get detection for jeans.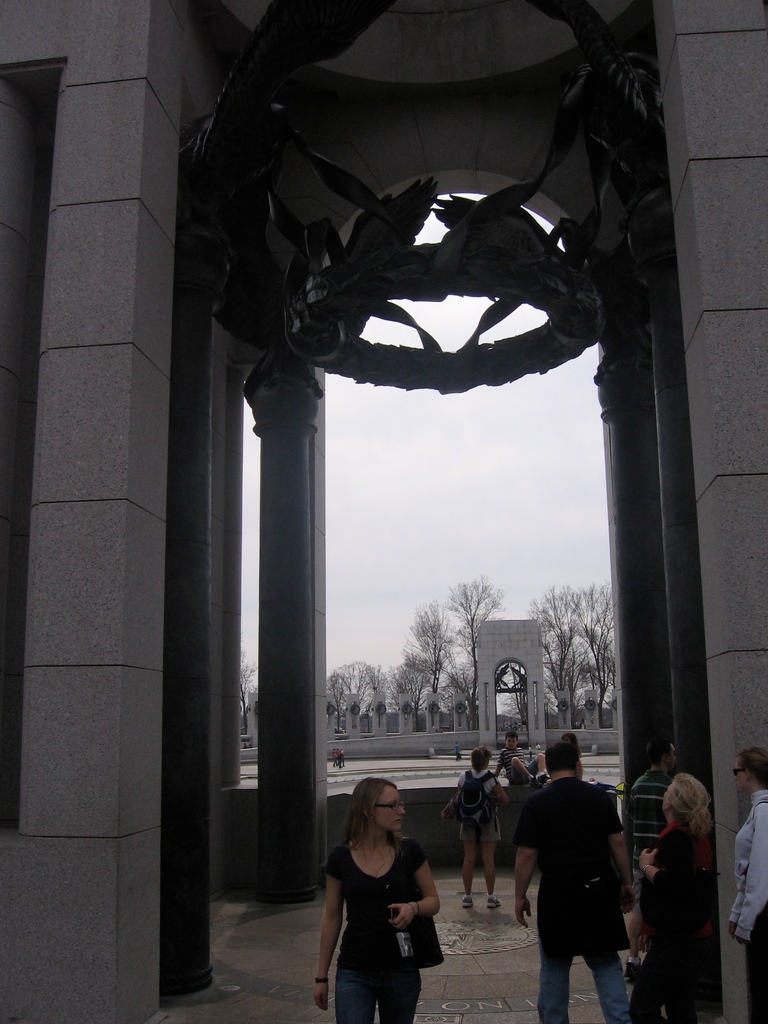
Detection: [335, 968, 422, 1023].
